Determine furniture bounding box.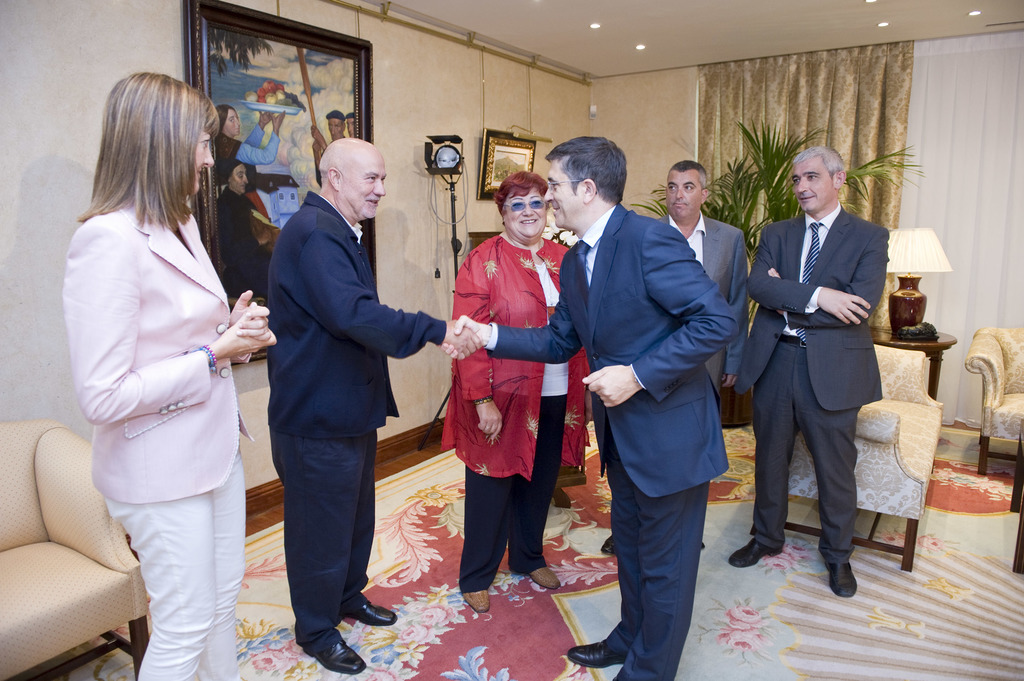
Determined: 1011/433/1023/575.
